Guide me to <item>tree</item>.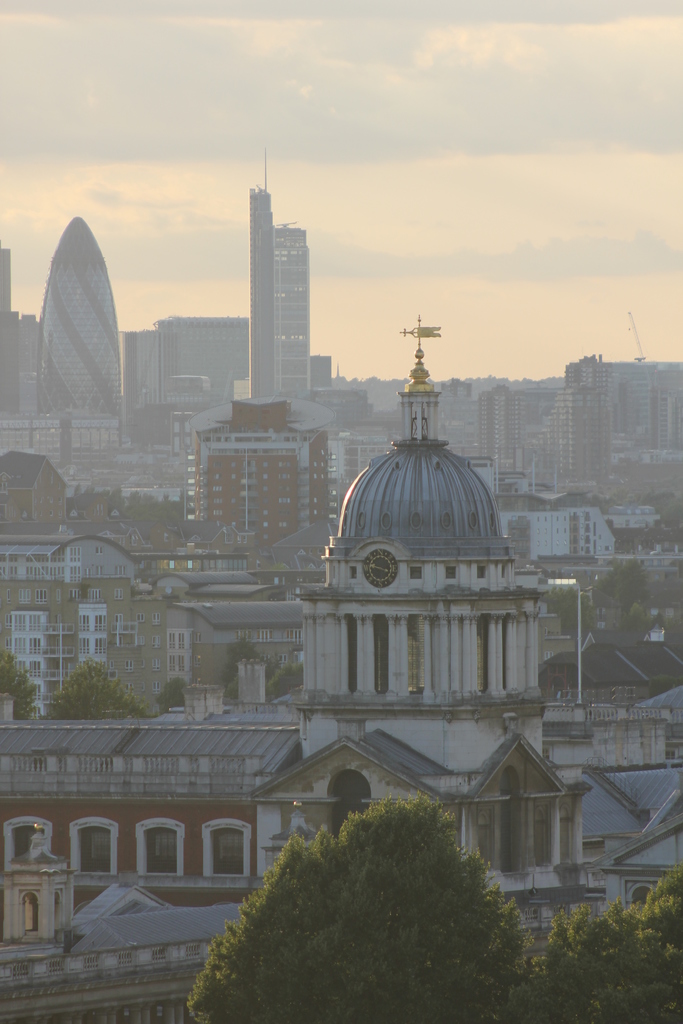
Guidance: x1=494 y1=868 x2=682 y2=1023.
